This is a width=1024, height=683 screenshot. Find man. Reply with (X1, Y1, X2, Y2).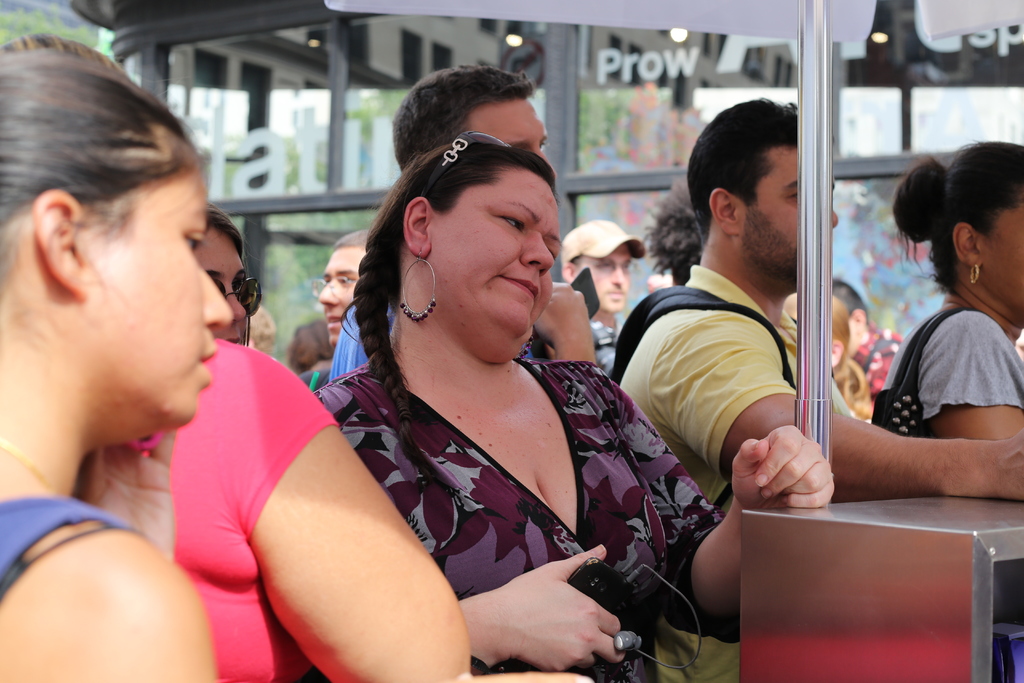
(291, 222, 368, 395).
